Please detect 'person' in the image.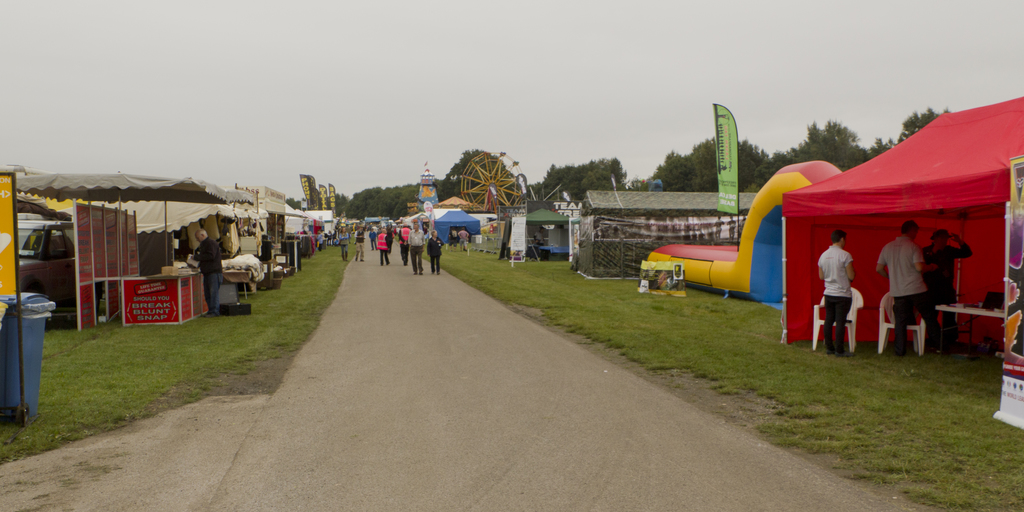
372 224 377 236.
